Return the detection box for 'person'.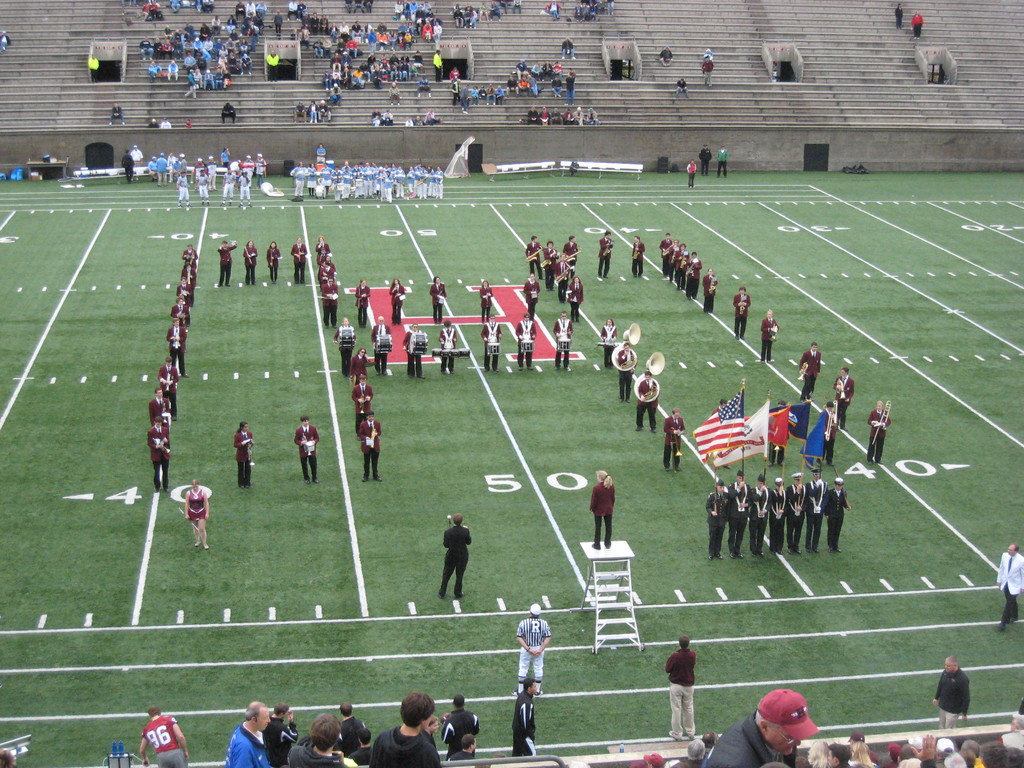
x1=564, y1=273, x2=586, y2=321.
